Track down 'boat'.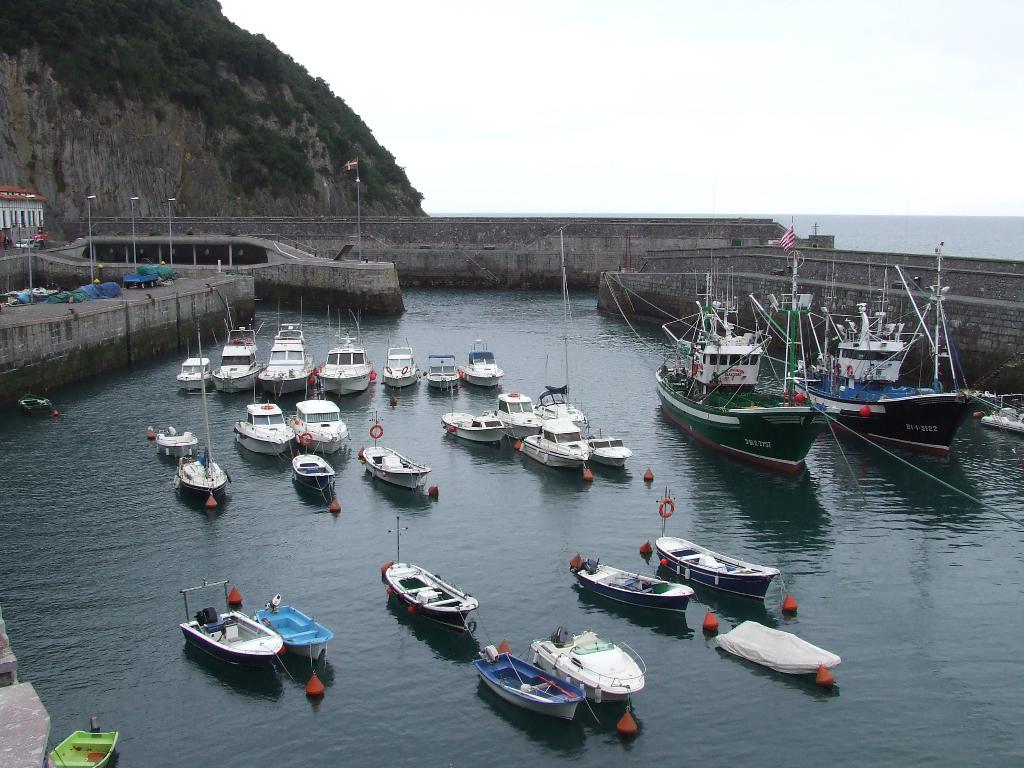
Tracked to box=[462, 348, 490, 392].
